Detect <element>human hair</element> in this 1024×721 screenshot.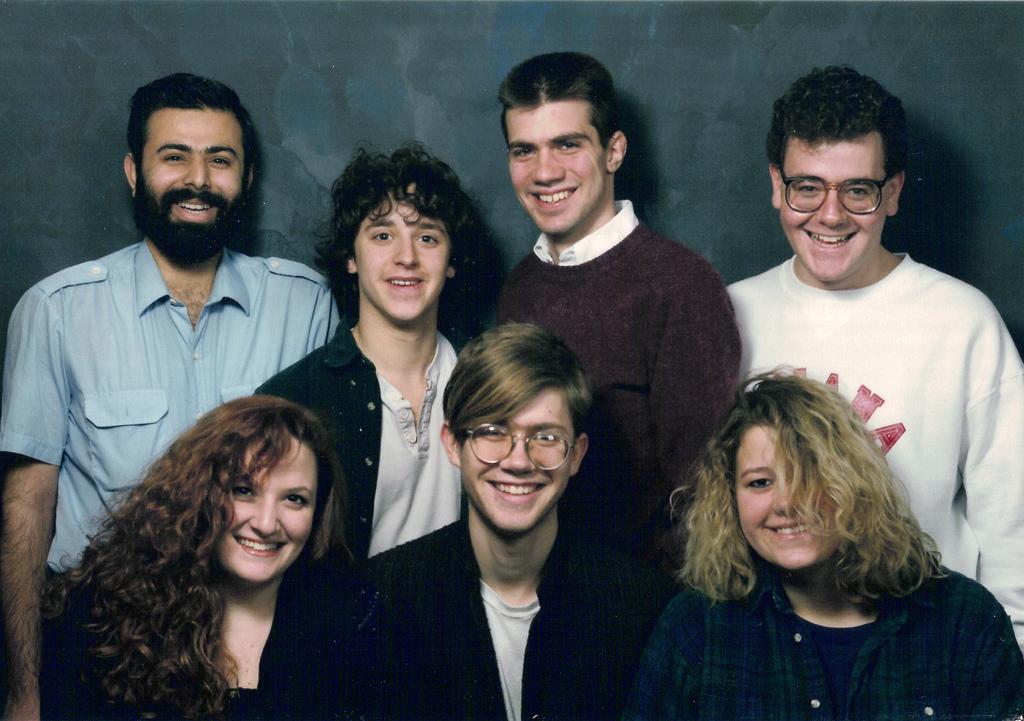
Detection: select_region(689, 328, 938, 656).
